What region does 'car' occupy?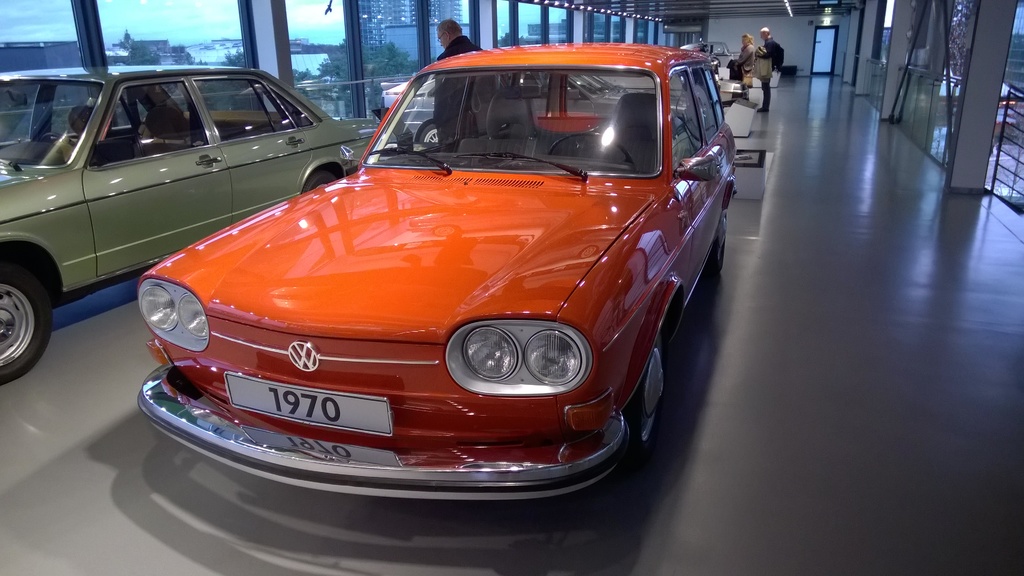
<box>378,67,688,143</box>.
